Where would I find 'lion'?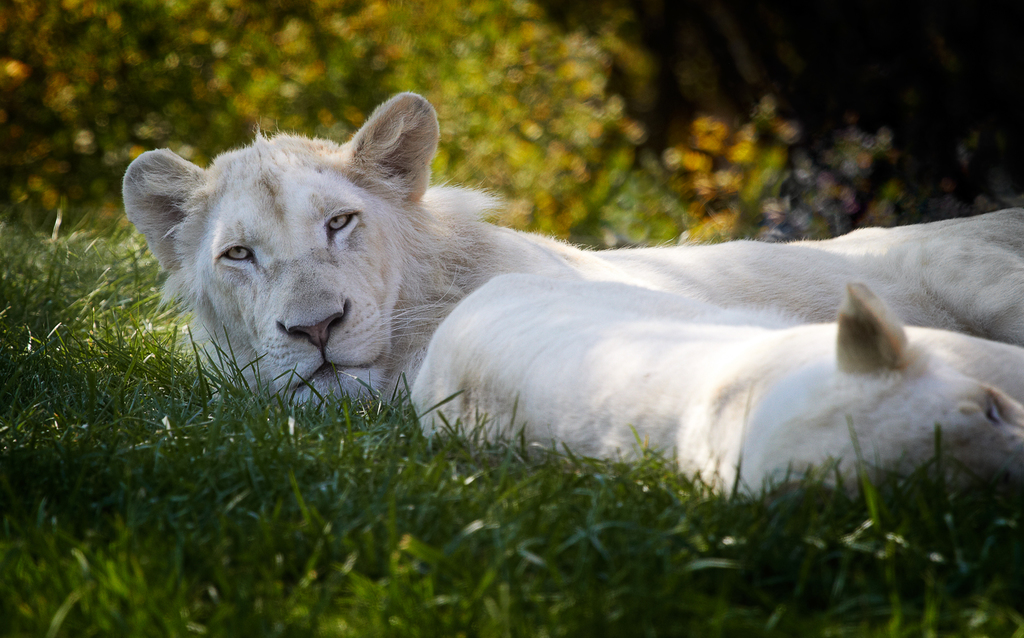
At select_region(116, 93, 1023, 421).
